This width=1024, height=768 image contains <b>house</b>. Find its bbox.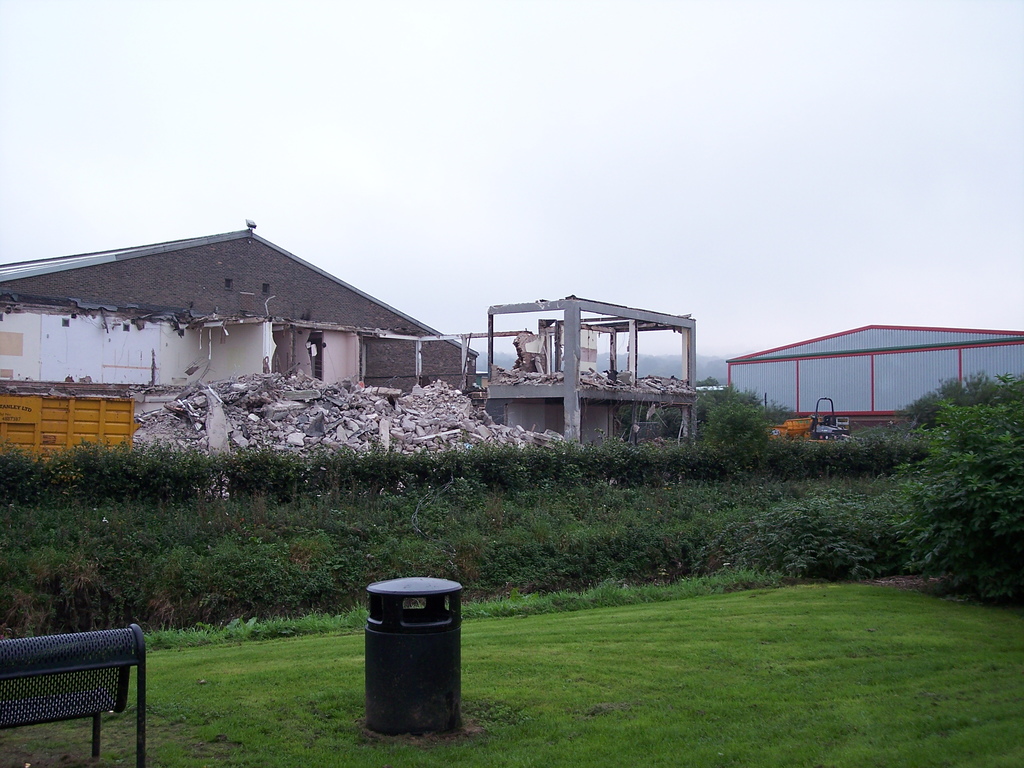
bbox=[0, 218, 479, 385].
